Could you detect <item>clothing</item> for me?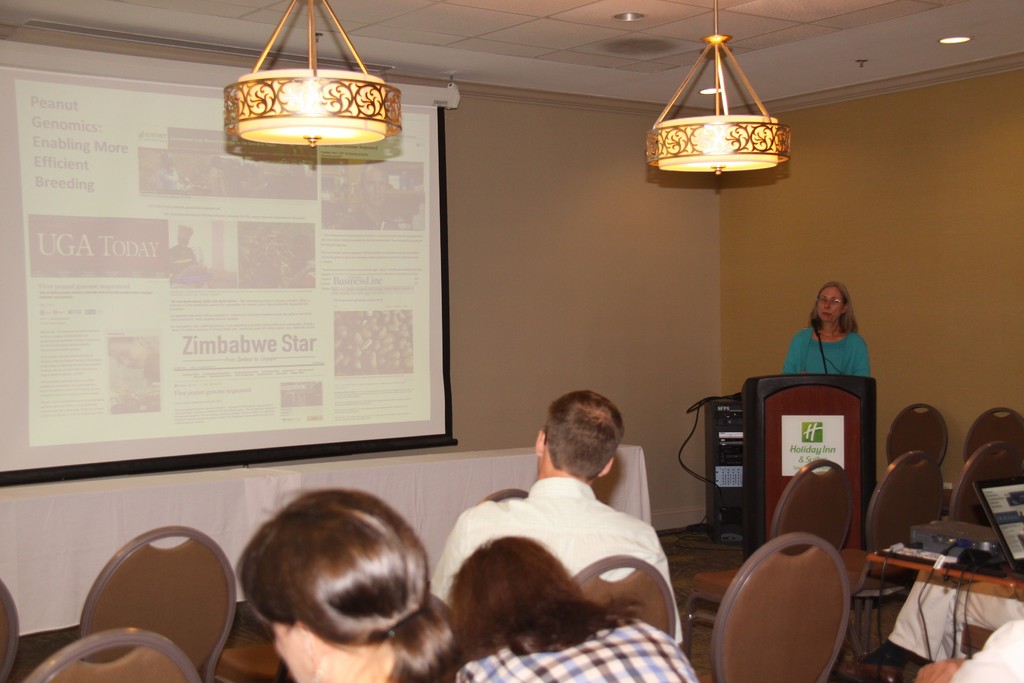
Detection result: locate(869, 566, 1023, 661).
